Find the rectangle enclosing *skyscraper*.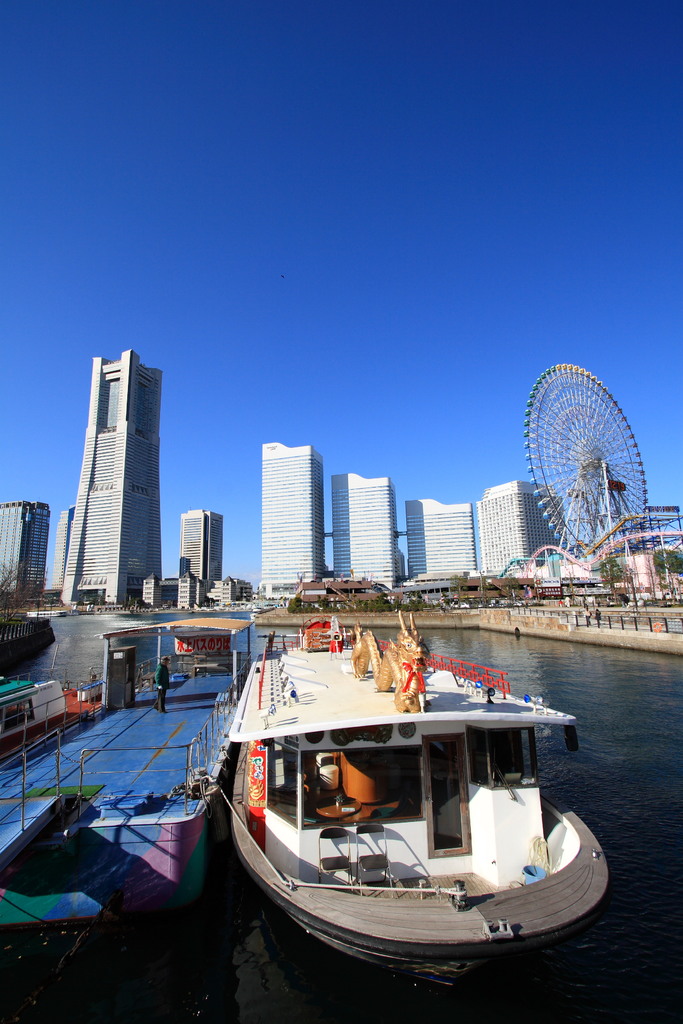
335 451 388 579.
